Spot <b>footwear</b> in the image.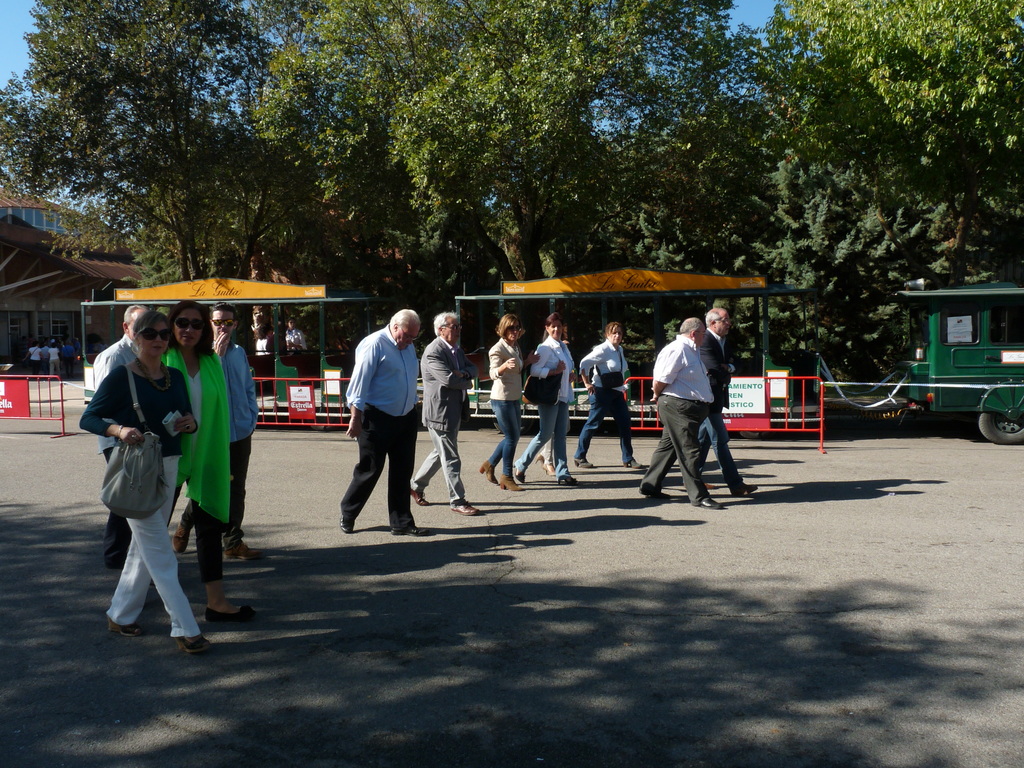
<b>footwear</b> found at pyautogui.locateOnScreen(225, 538, 262, 559).
